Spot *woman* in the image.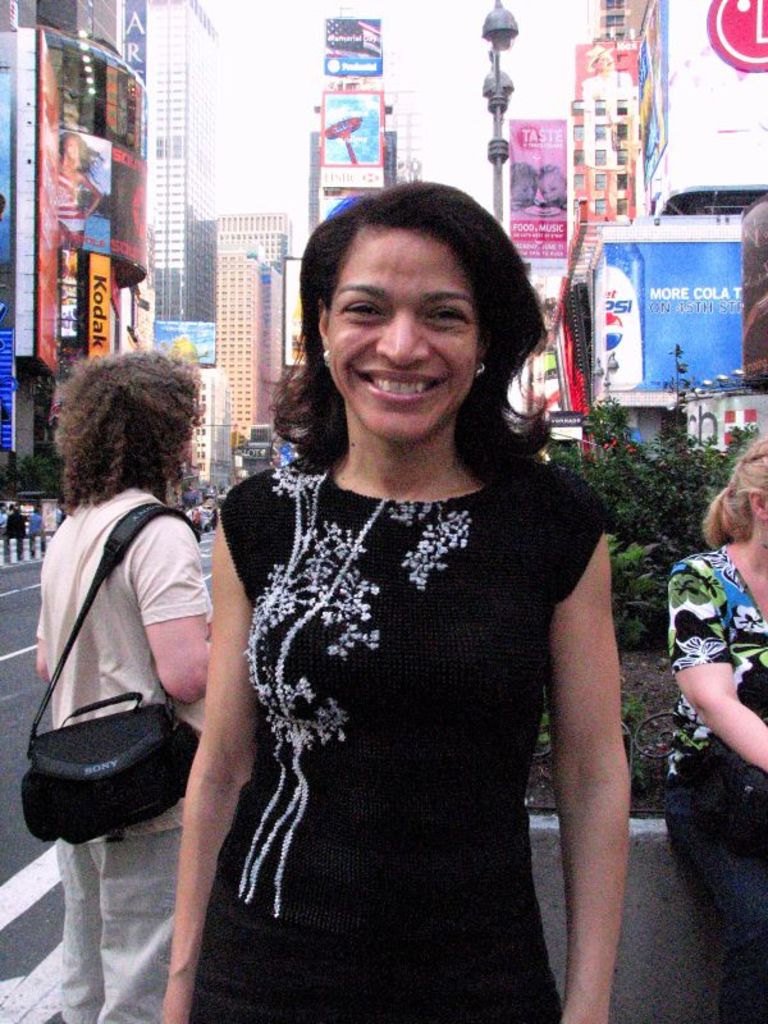
*woman* found at <bbox>654, 430, 767, 1023</bbox>.
